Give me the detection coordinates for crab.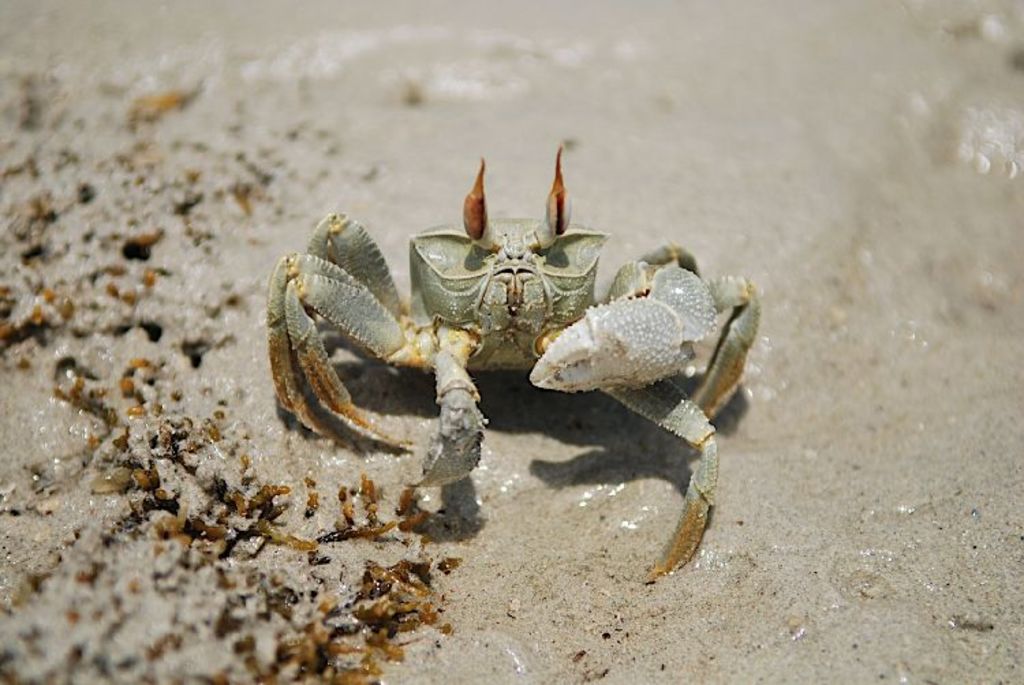
BBox(264, 143, 763, 585).
